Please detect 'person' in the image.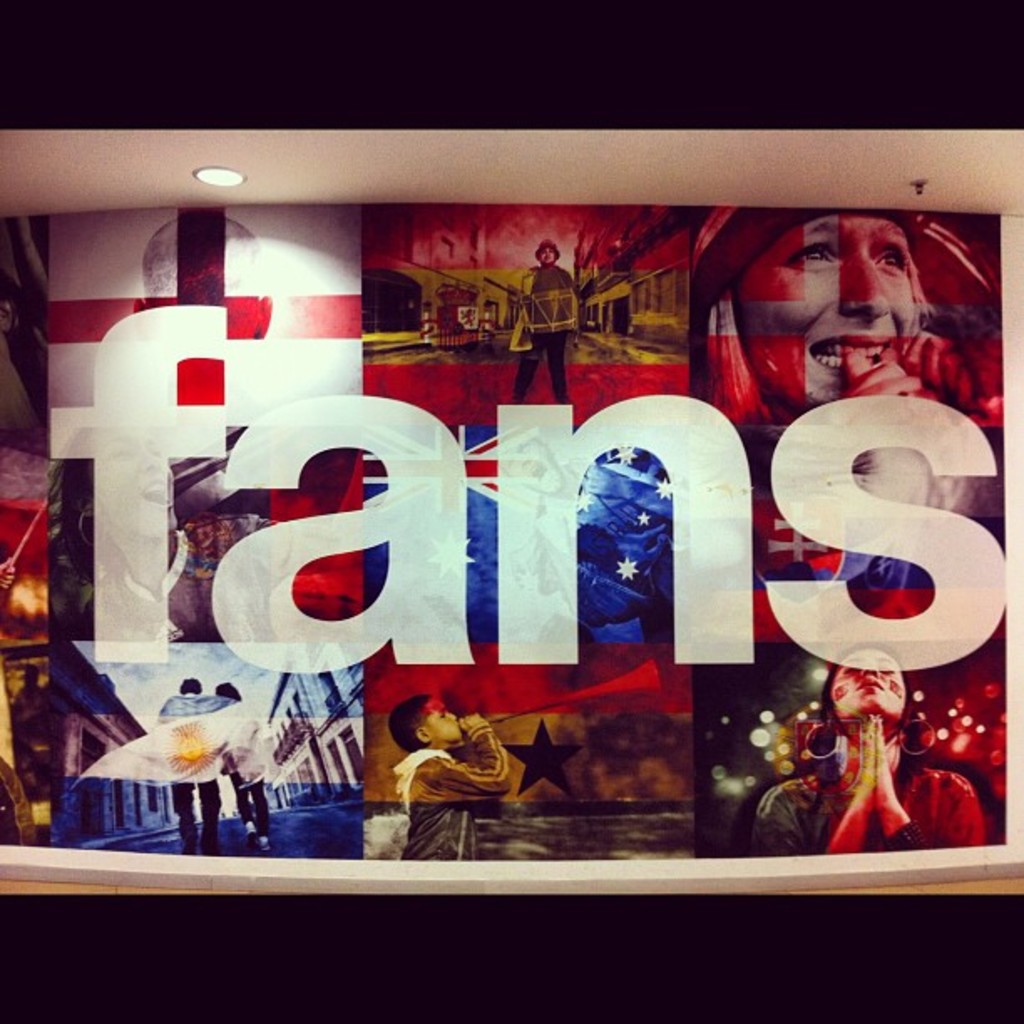
[507,236,591,403].
